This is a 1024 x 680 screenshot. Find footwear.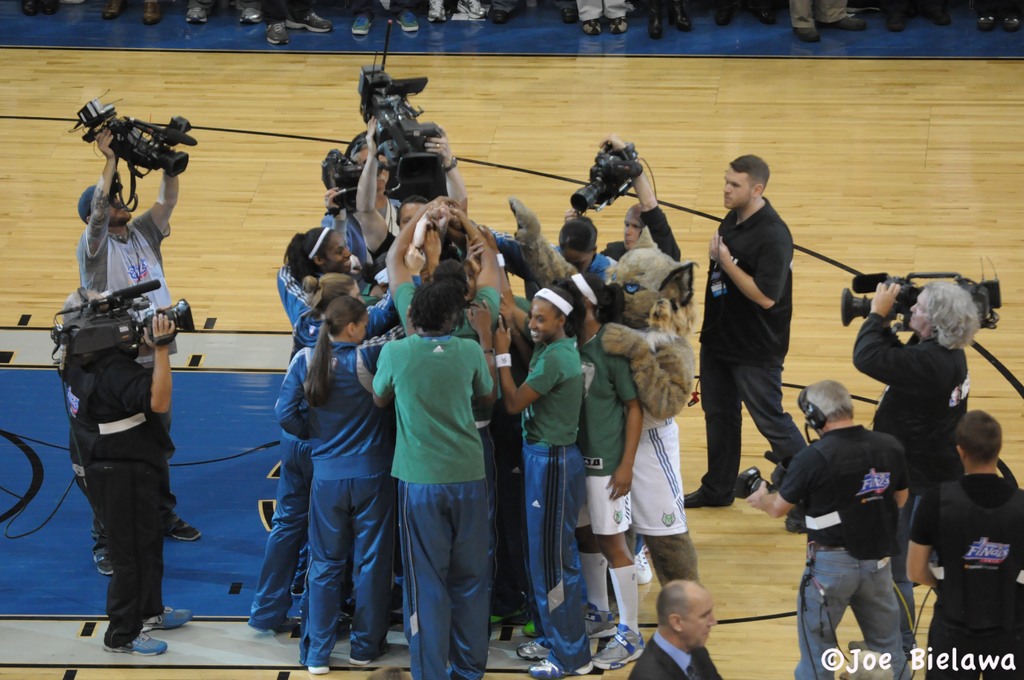
Bounding box: [668, 4, 697, 33].
